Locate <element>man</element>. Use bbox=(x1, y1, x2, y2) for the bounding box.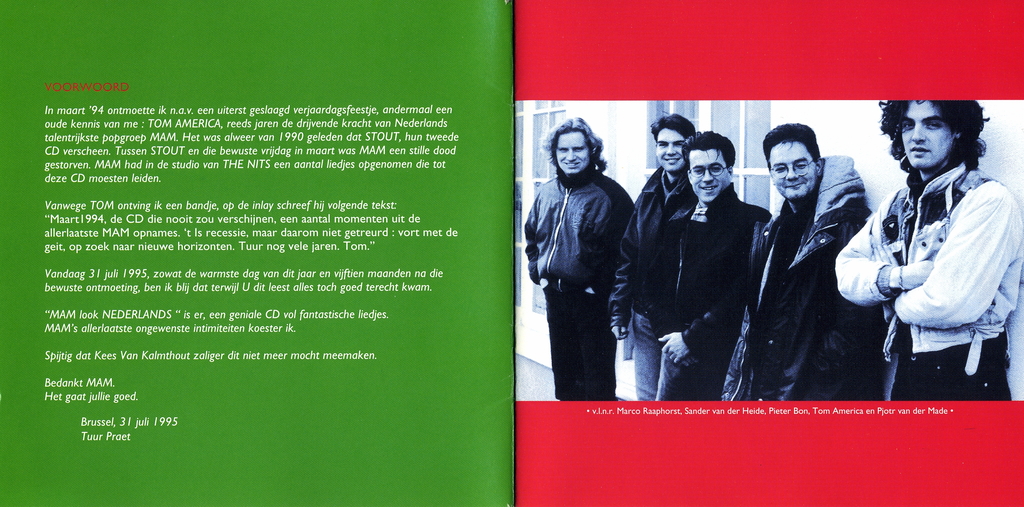
bbox=(835, 99, 1023, 400).
